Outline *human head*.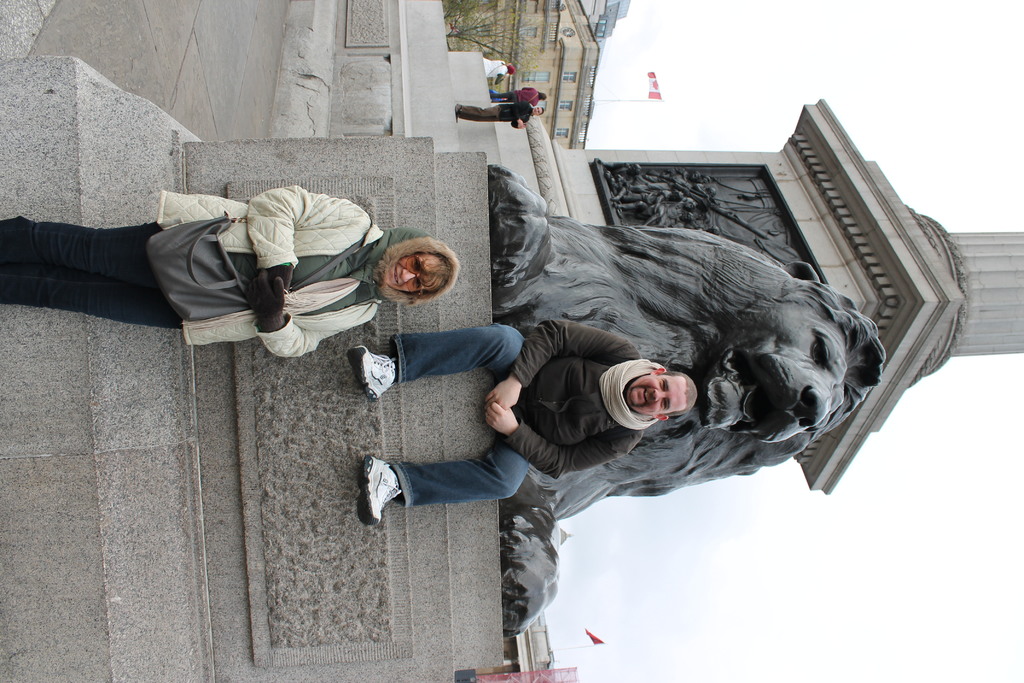
Outline: [539,94,545,101].
